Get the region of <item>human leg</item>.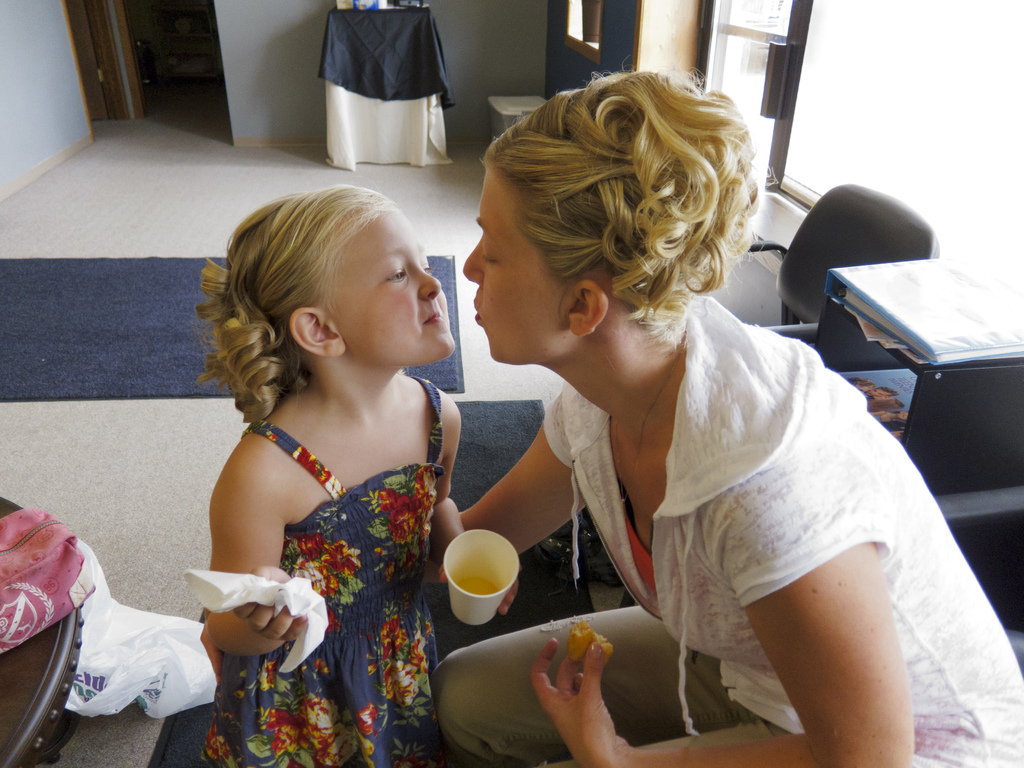
bbox=[432, 602, 765, 767].
